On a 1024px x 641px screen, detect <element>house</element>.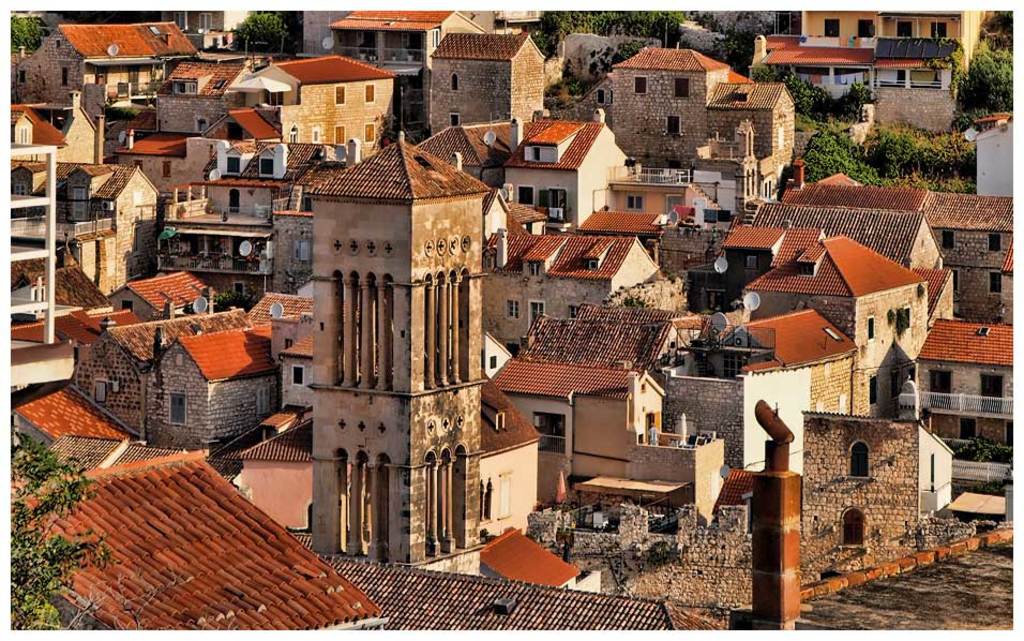
[x1=62, y1=294, x2=307, y2=453].
